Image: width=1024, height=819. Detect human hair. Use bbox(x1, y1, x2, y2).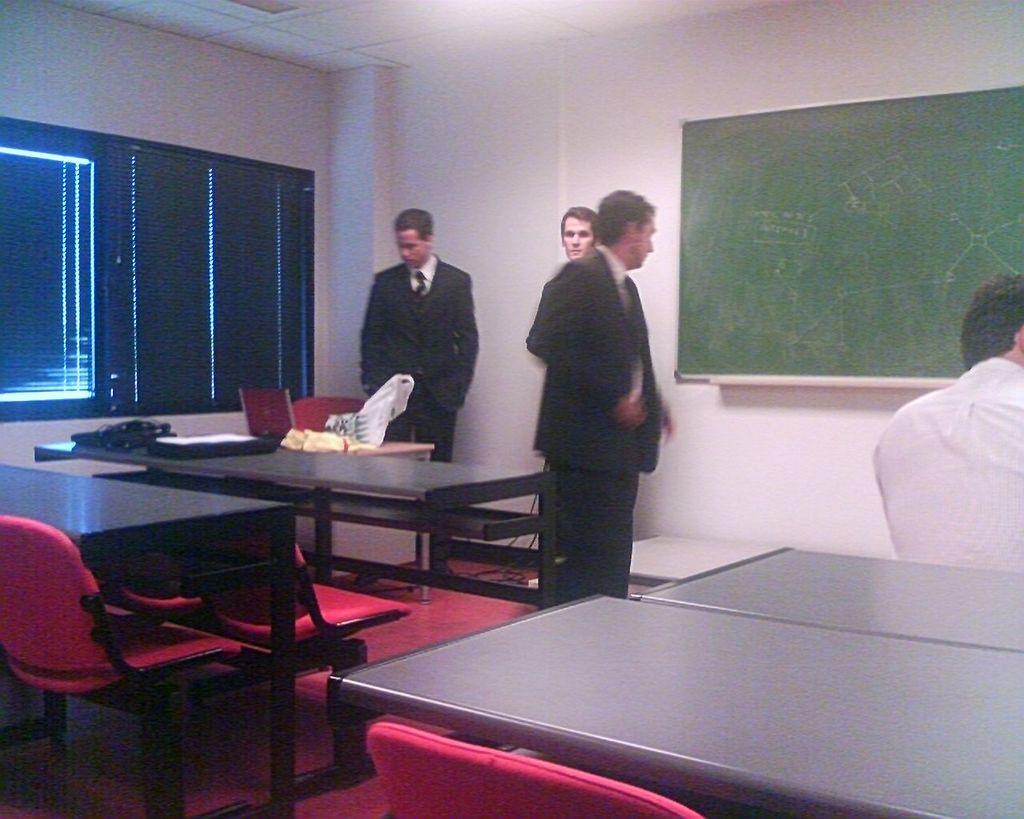
bbox(587, 190, 664, 260).
